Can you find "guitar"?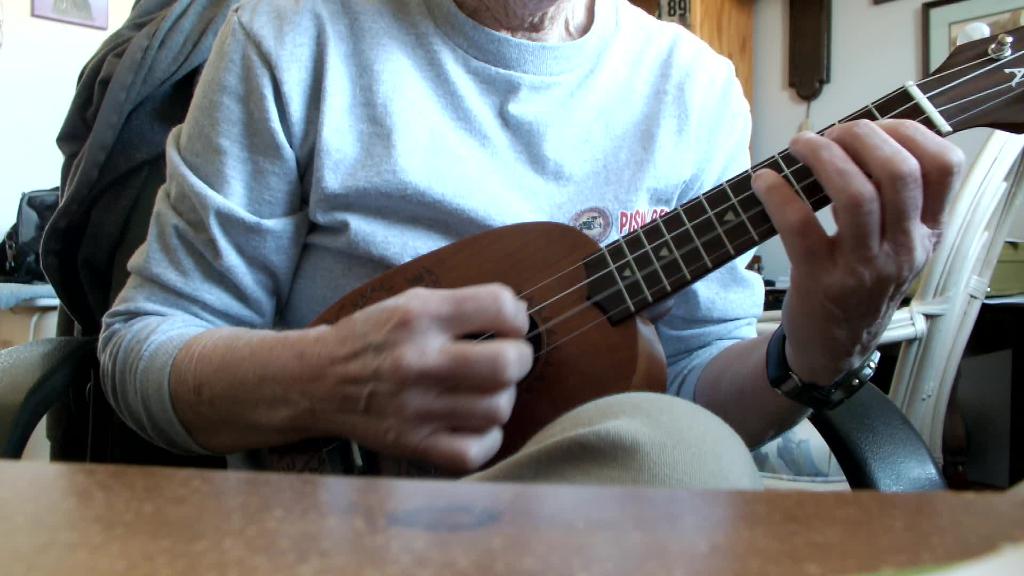
Yes, bounding box: rect(237, 26, 1023, 475).
